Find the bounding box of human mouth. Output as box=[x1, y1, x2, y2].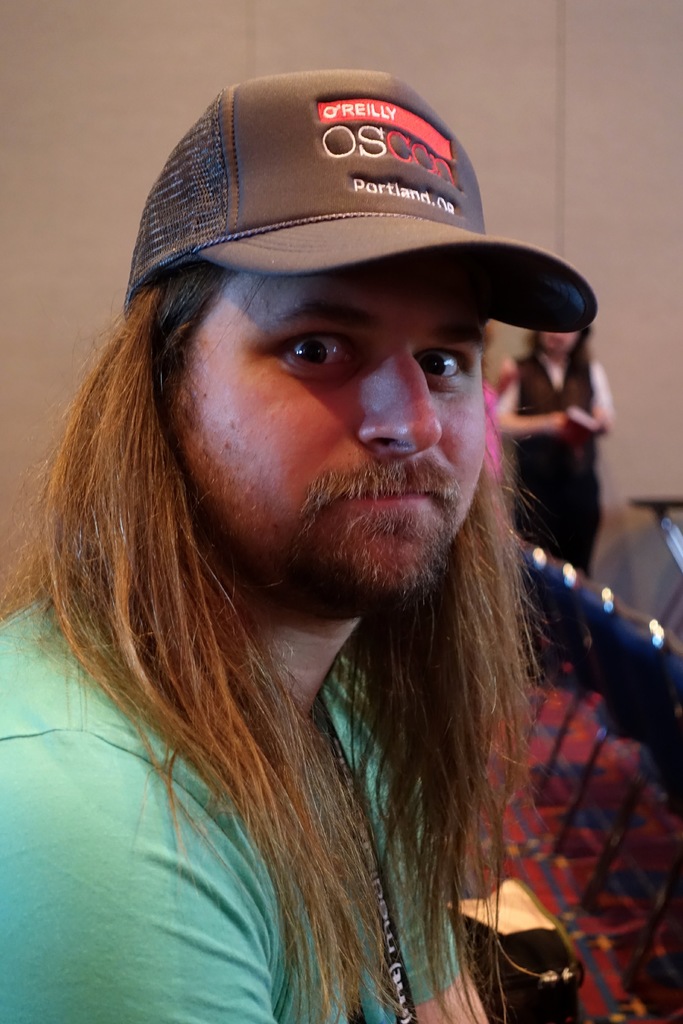
box=[331, 480, 436, 513].
